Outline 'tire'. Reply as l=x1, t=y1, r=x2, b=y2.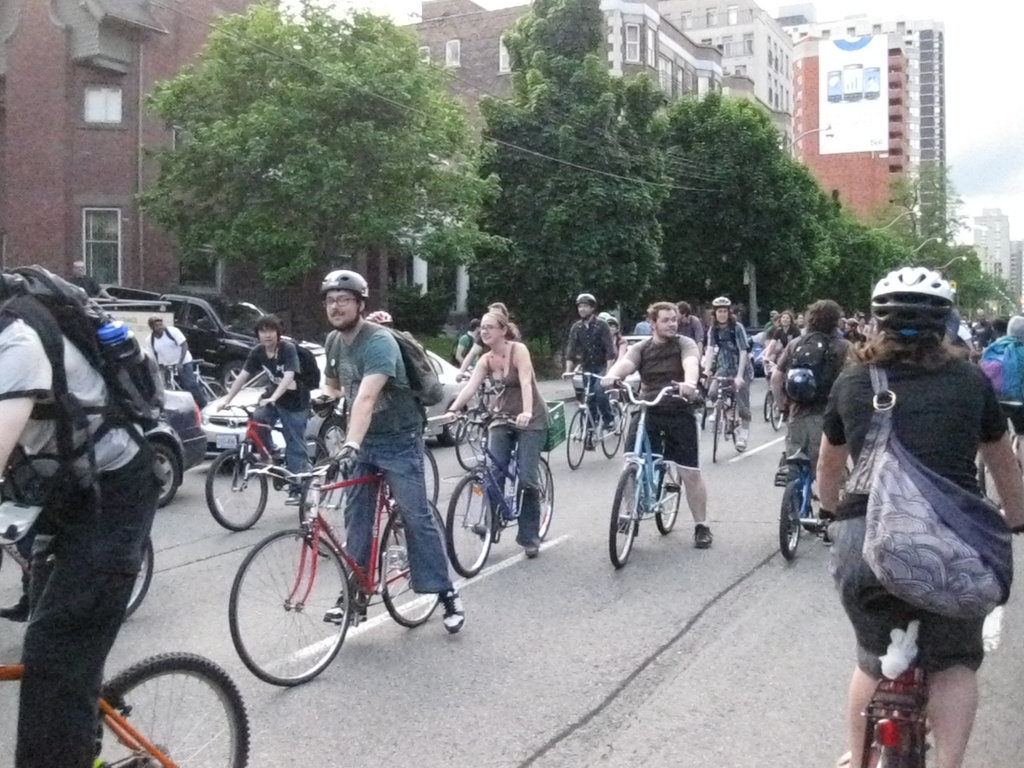
l=608, t=467, r=639, b=569.
